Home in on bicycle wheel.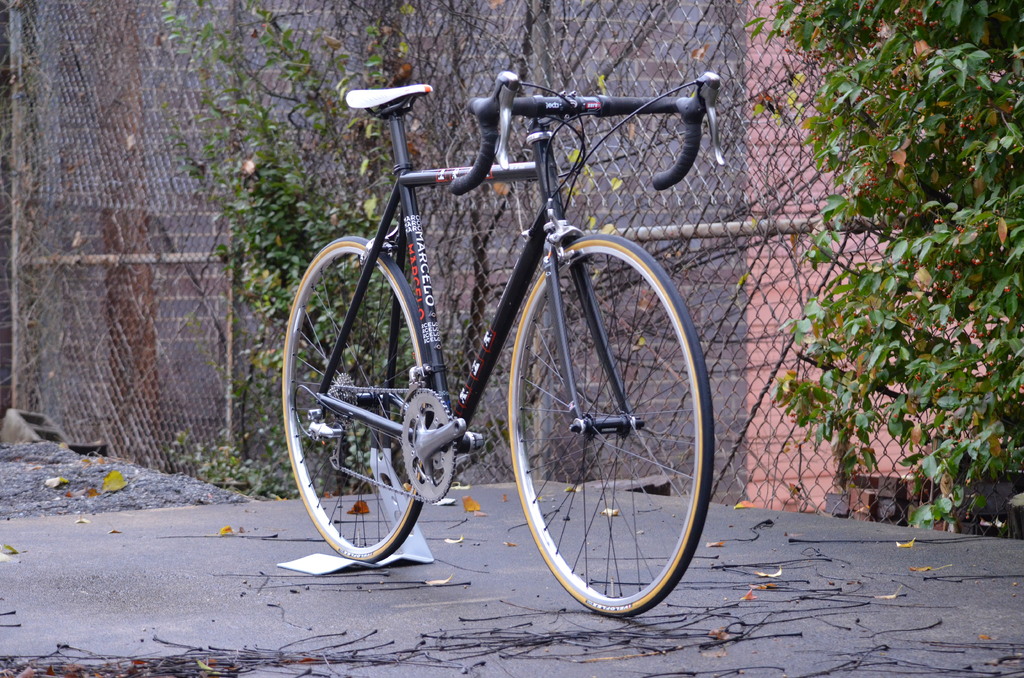
Homed in at l=493, t=232, r=712, b=634.
